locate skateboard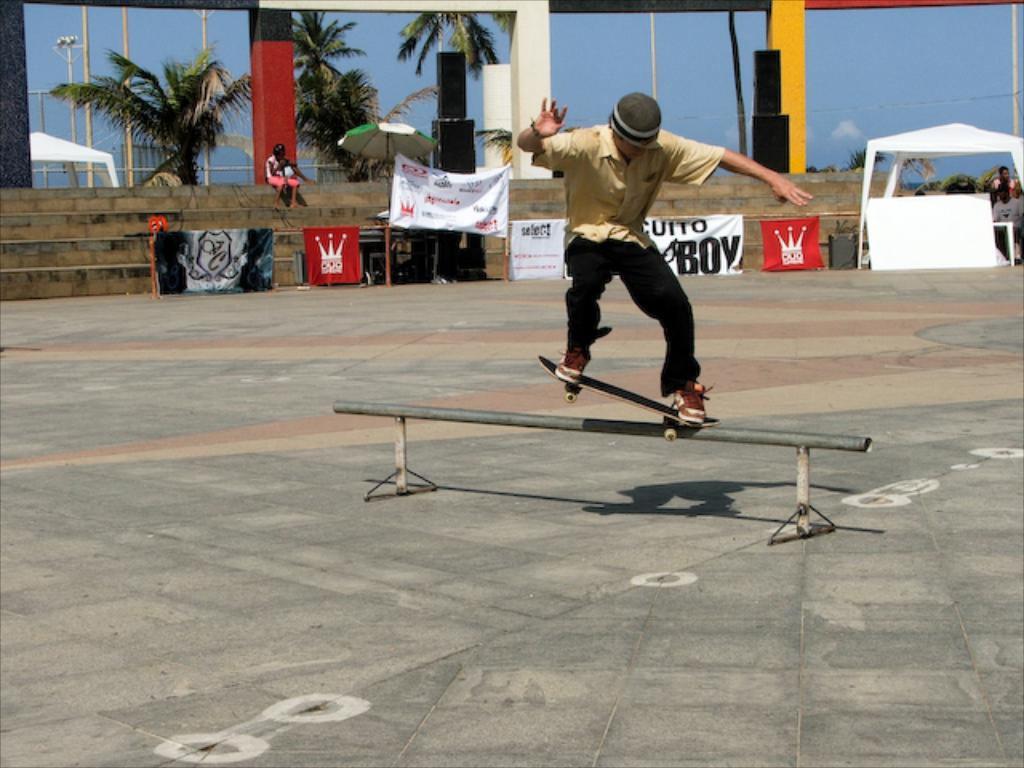
[left=538, top=354, right=718, bottom=443]
